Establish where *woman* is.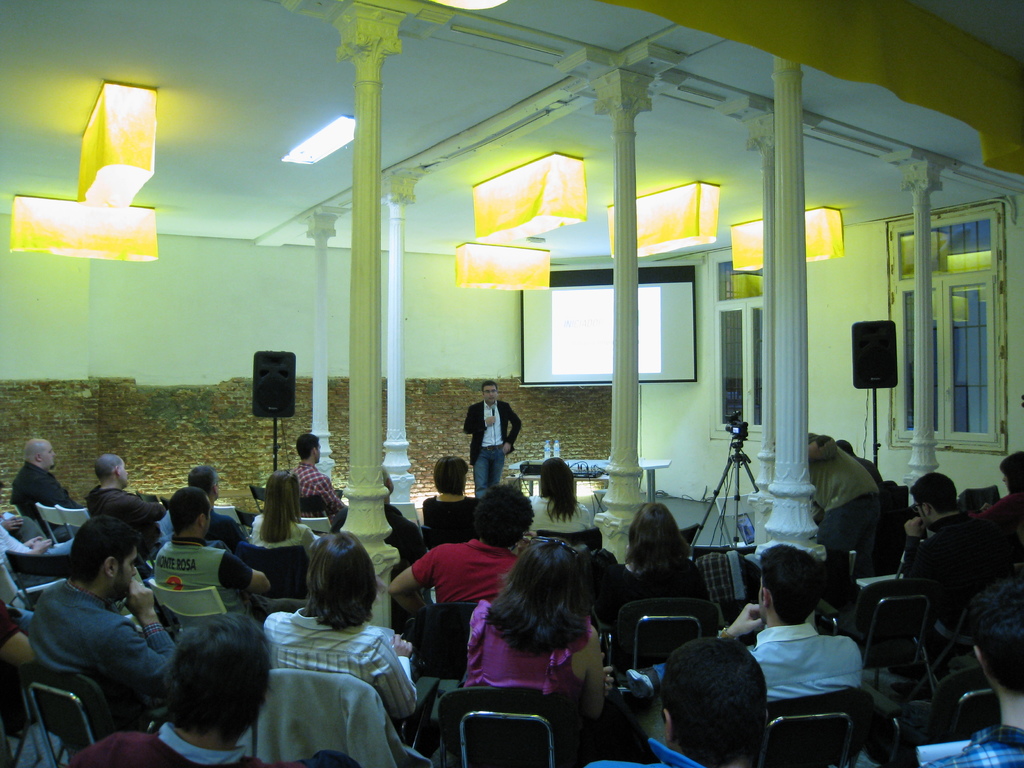
Established at 439/528/631/755.
